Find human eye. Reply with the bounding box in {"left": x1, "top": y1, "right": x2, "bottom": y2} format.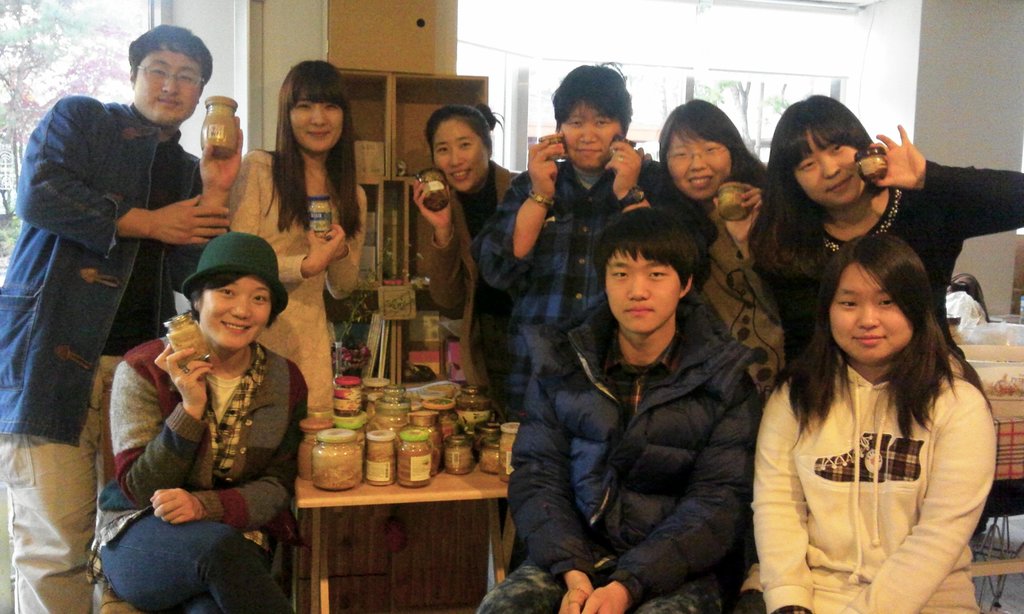
{"left": 147, "top": 69, "right": 165, "bottom": 75}.
